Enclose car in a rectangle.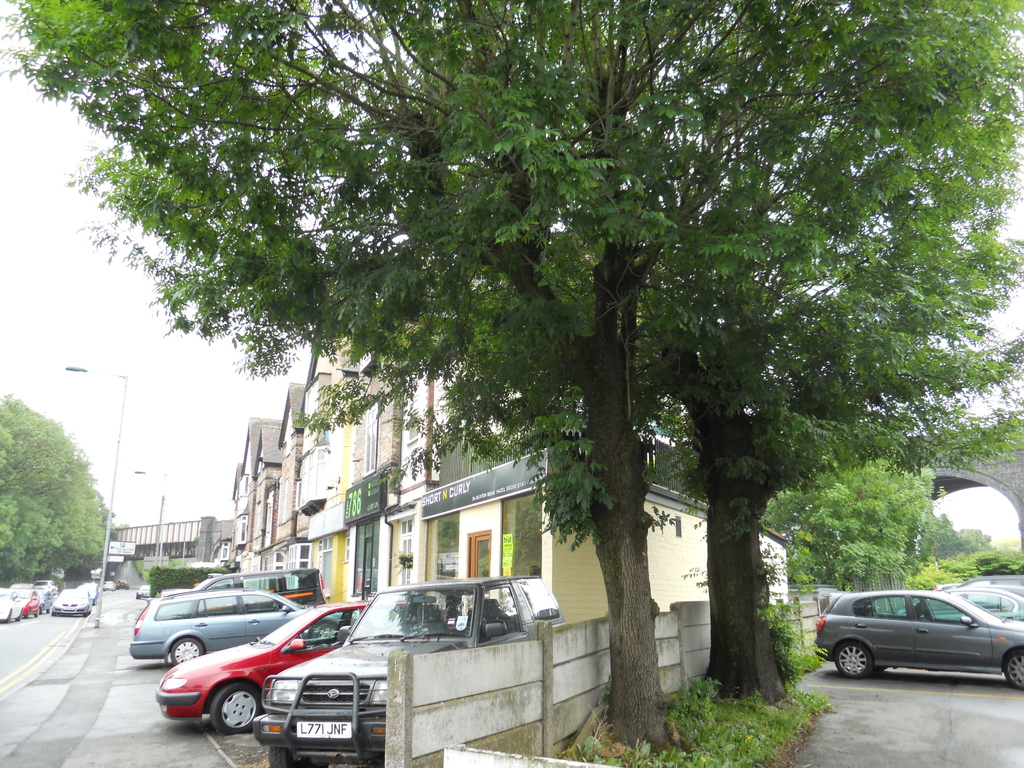
l=900, t=588, r=1023, b=622.
